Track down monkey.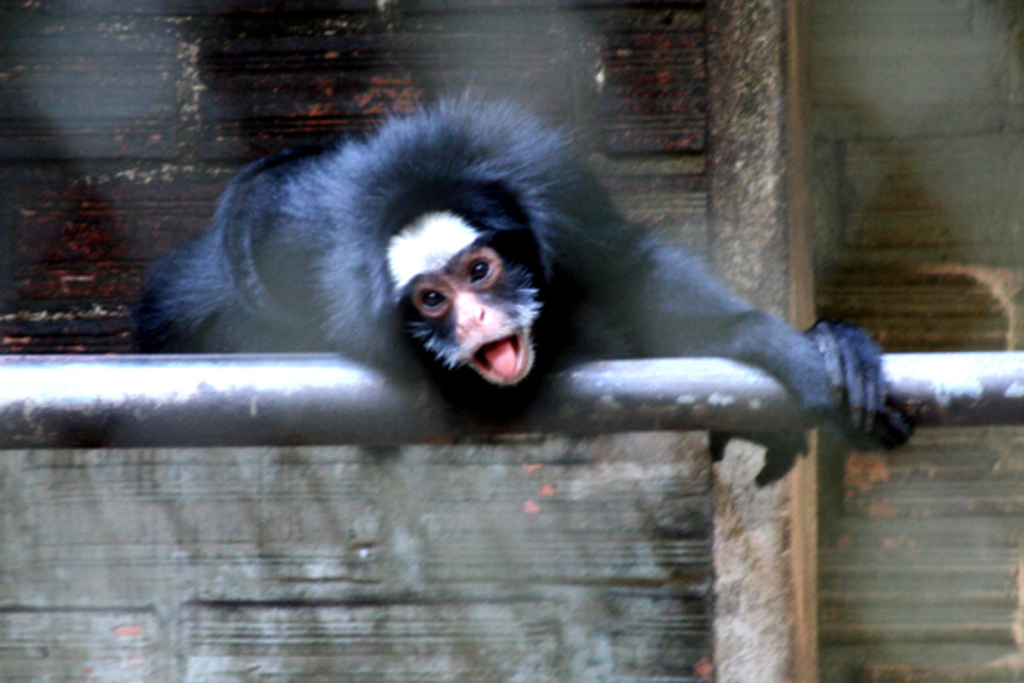
Tracked to l=130, t=87, r=918, b=487.
